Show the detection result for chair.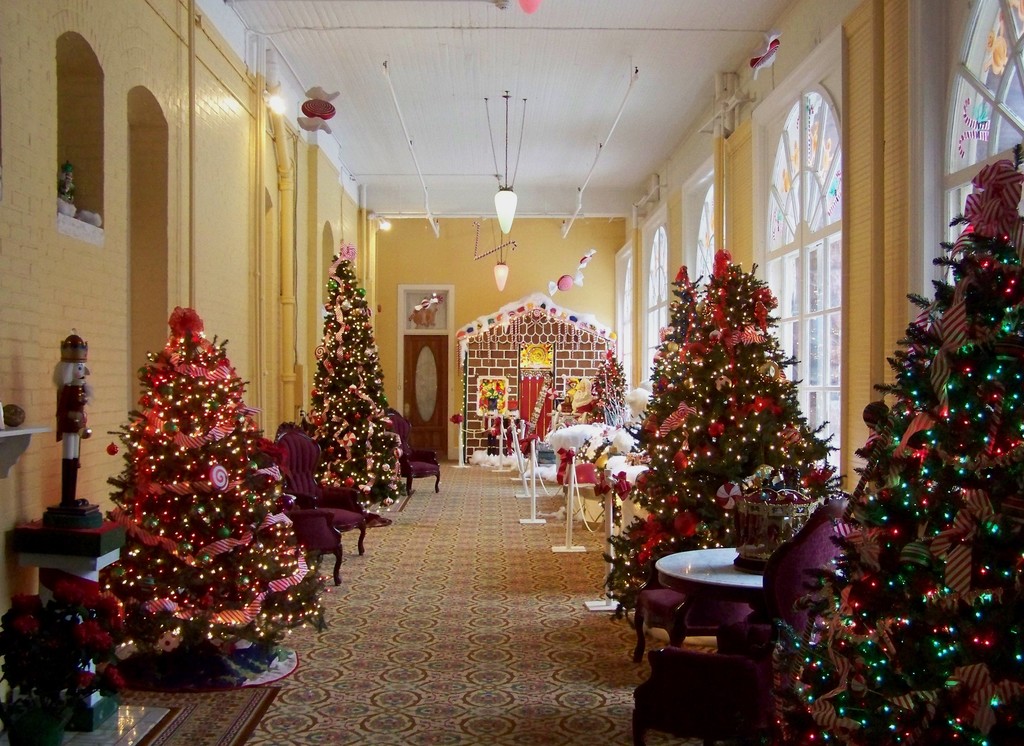
select_region(252, 489, 345, 594).
